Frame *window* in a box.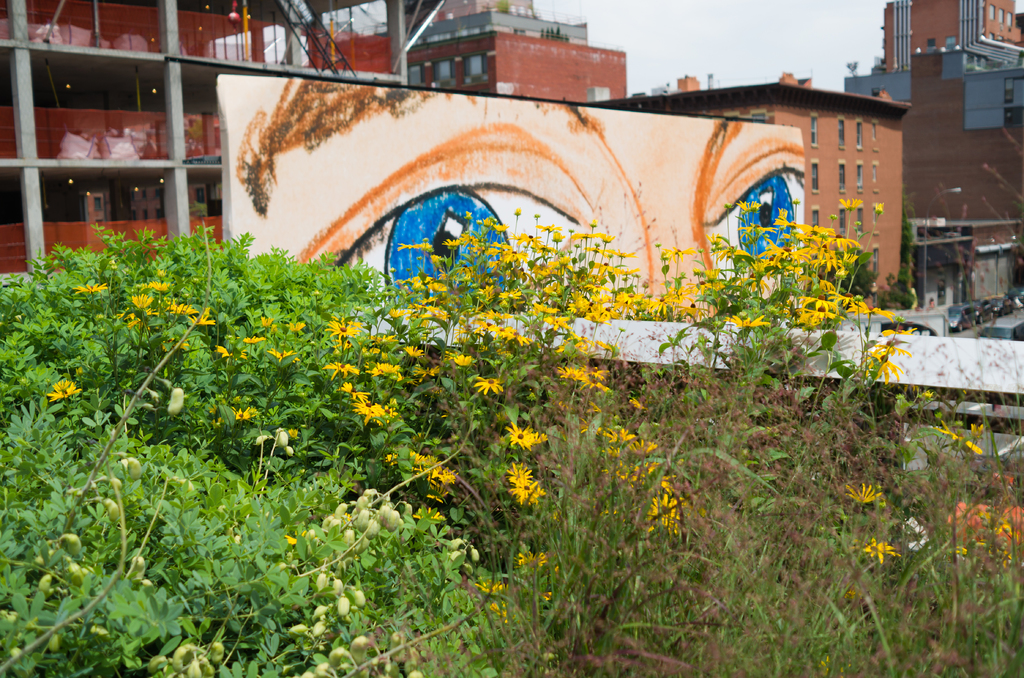
(808, 111, 819, 147).
